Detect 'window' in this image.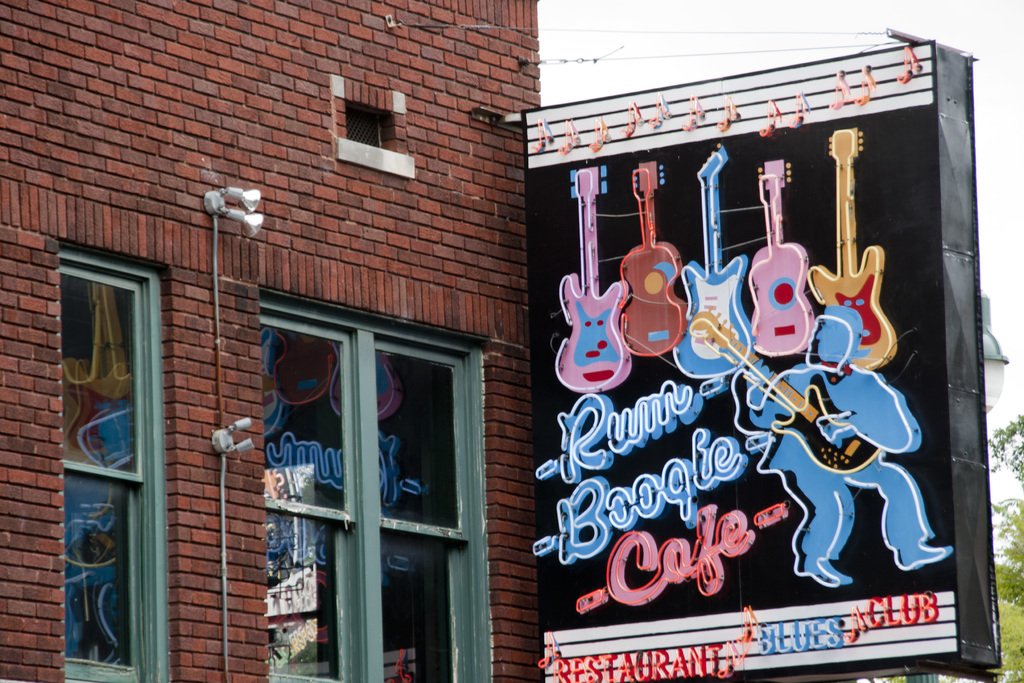
Detection: Rect(328, 83, 412, 153).
